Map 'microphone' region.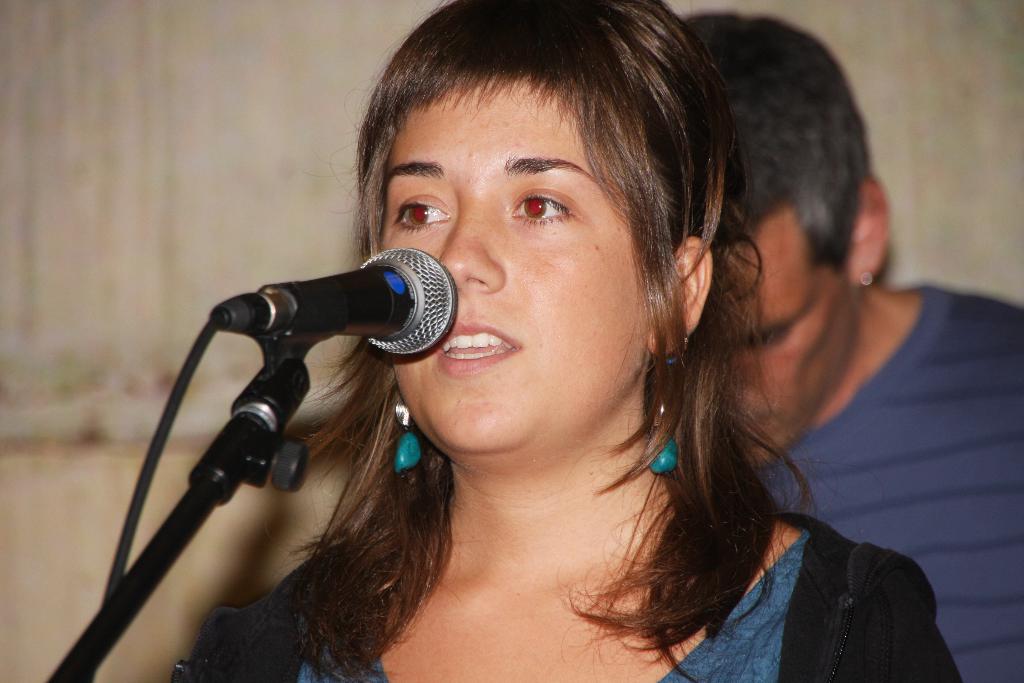
Mapped to <box>257,245,455,363</box>.
